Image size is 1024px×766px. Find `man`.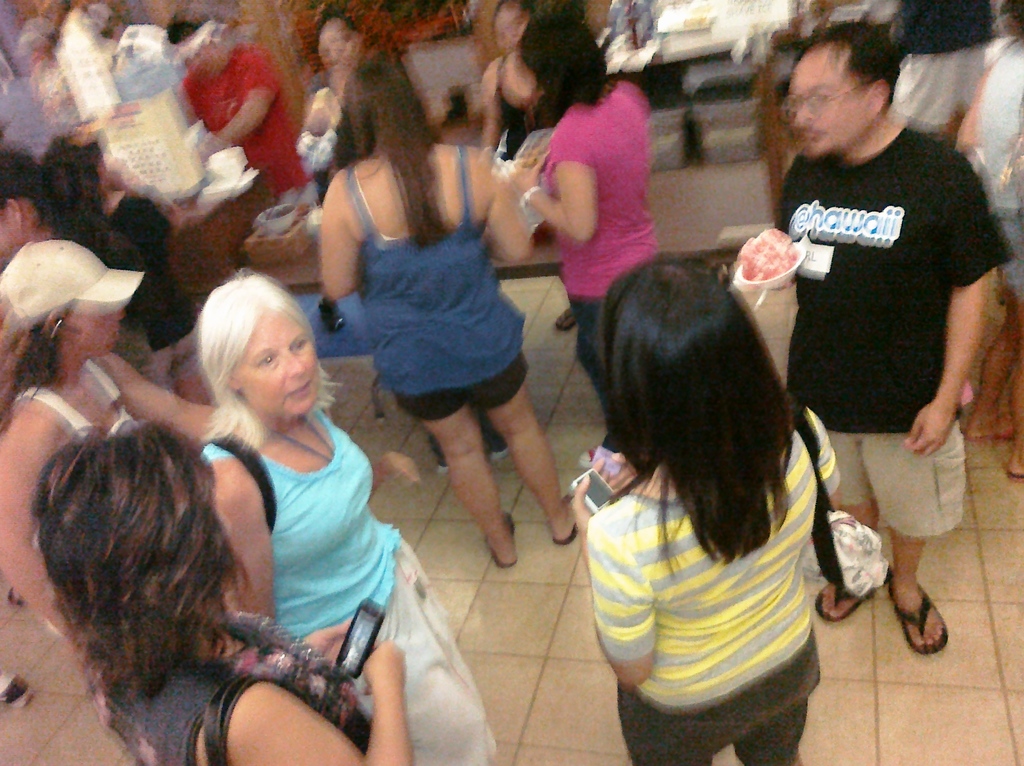
bbox(730, 15, 1010, 666).
